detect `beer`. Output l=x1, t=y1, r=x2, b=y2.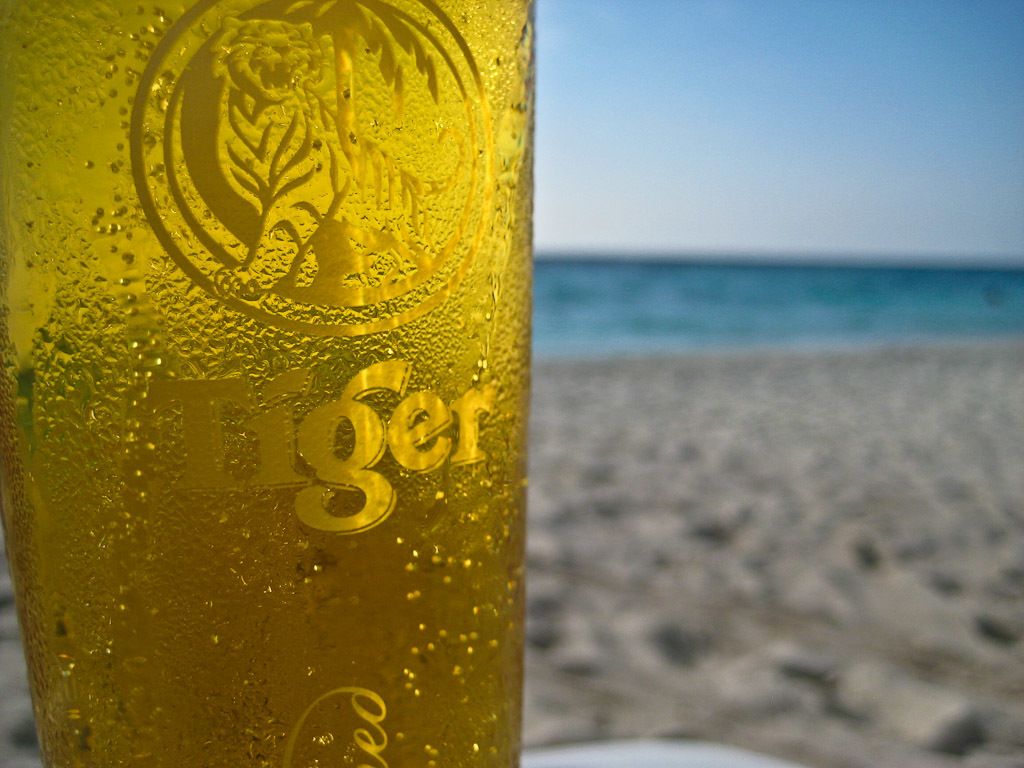
l=0, t=0, r=541, b=767.
